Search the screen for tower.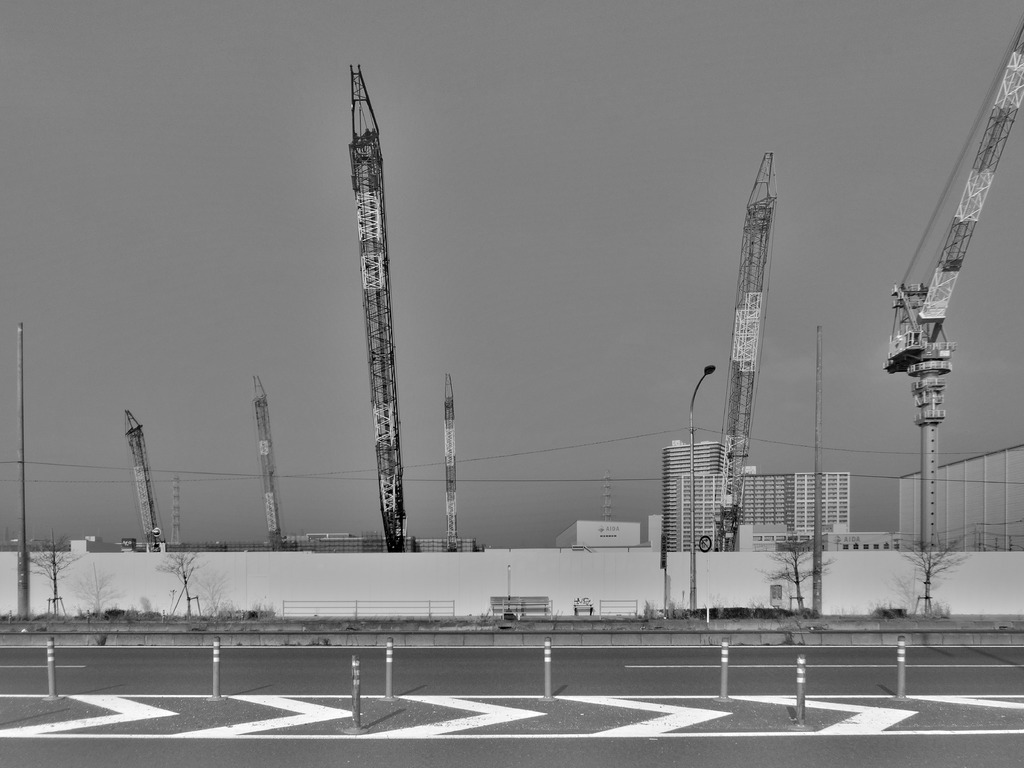
Found at [346, 62, 404, 554].
